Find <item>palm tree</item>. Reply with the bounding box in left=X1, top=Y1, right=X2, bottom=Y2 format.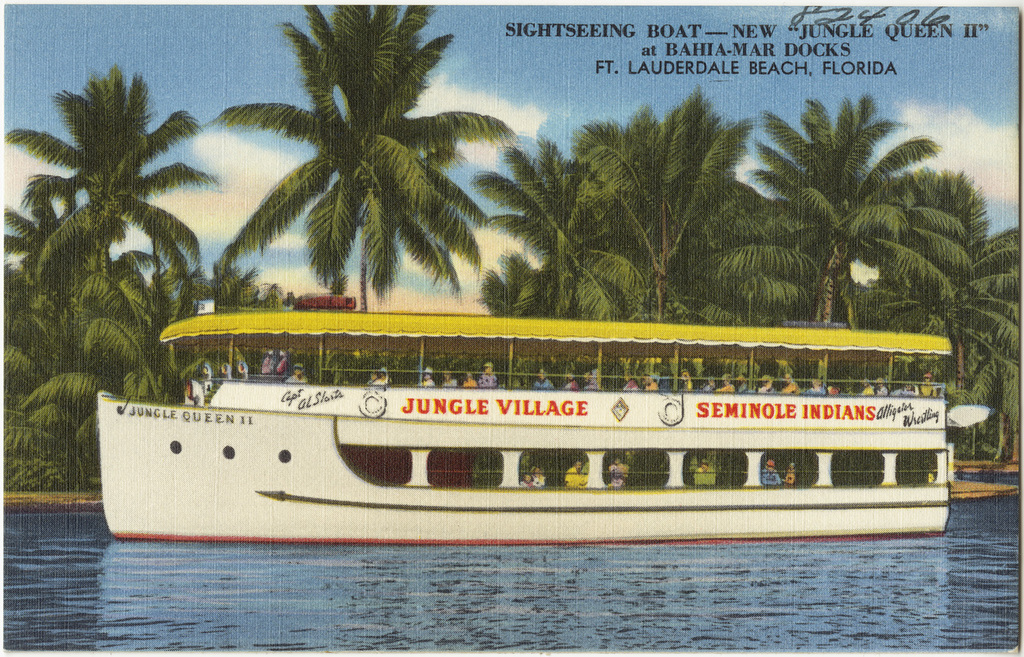
left=101, top=259, right=189, bottom=402.
